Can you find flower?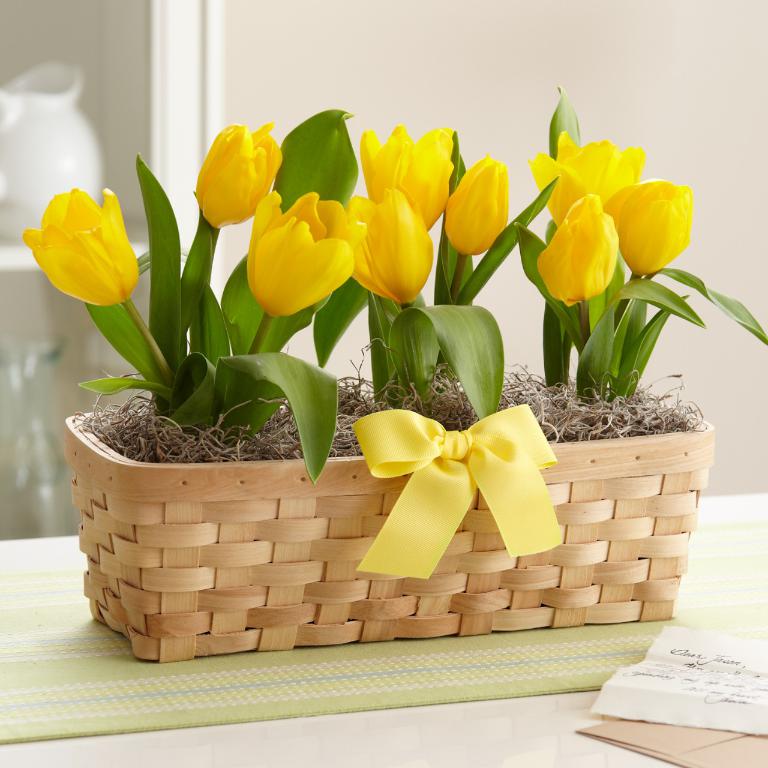
Yes, bounding box: x1=362 y1=124 x2=454 y2=228.
